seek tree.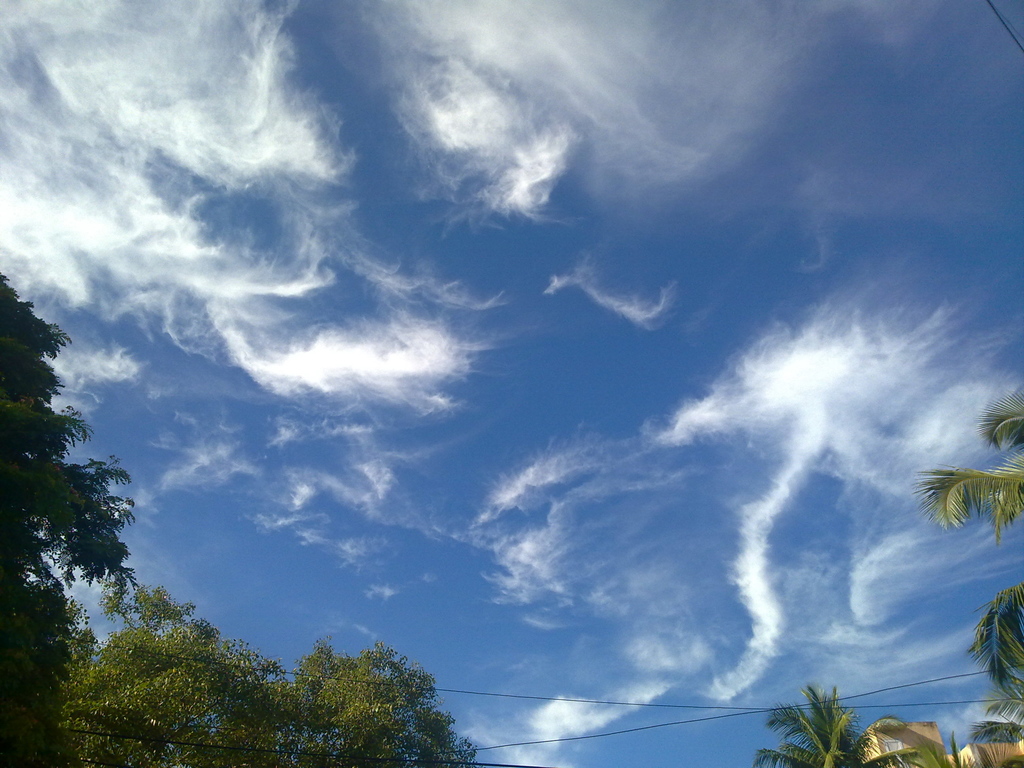
753 682 925 767.
